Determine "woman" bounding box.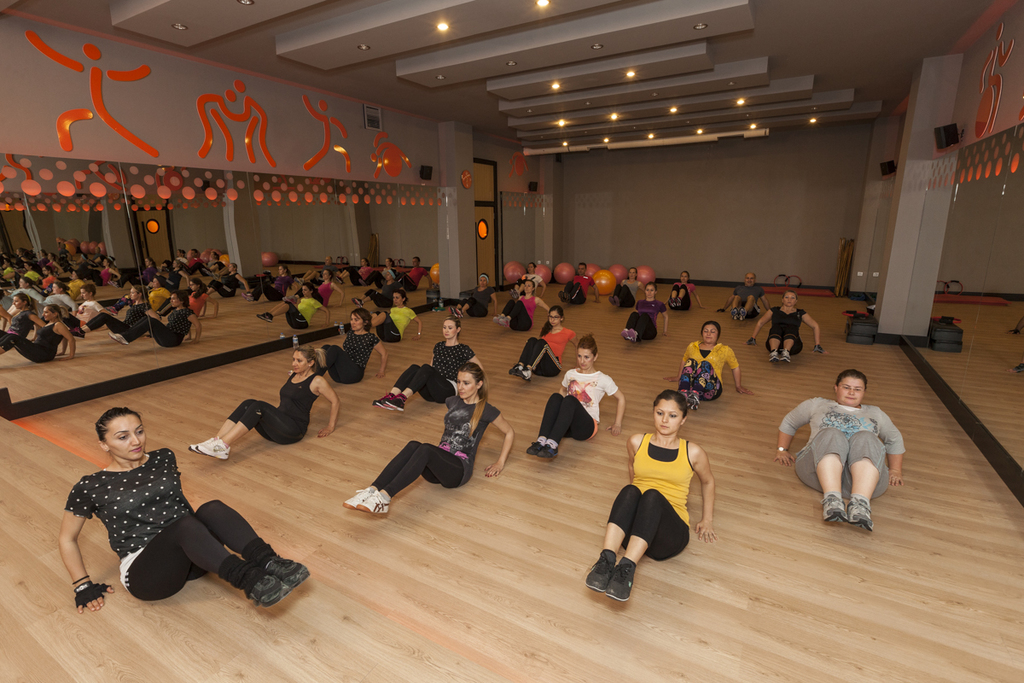
Determined: <bbox>664, 319, 755, 410</bbox>.
